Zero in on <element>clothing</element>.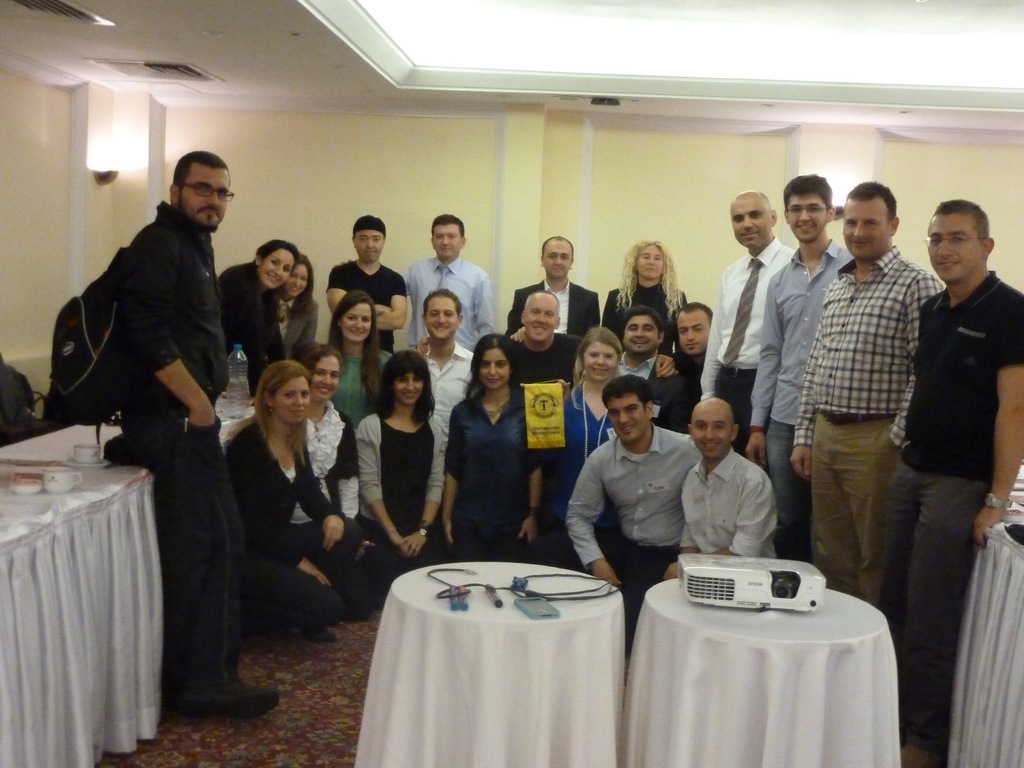
Zeroed in: select_region(701, 234, 797, 459).
